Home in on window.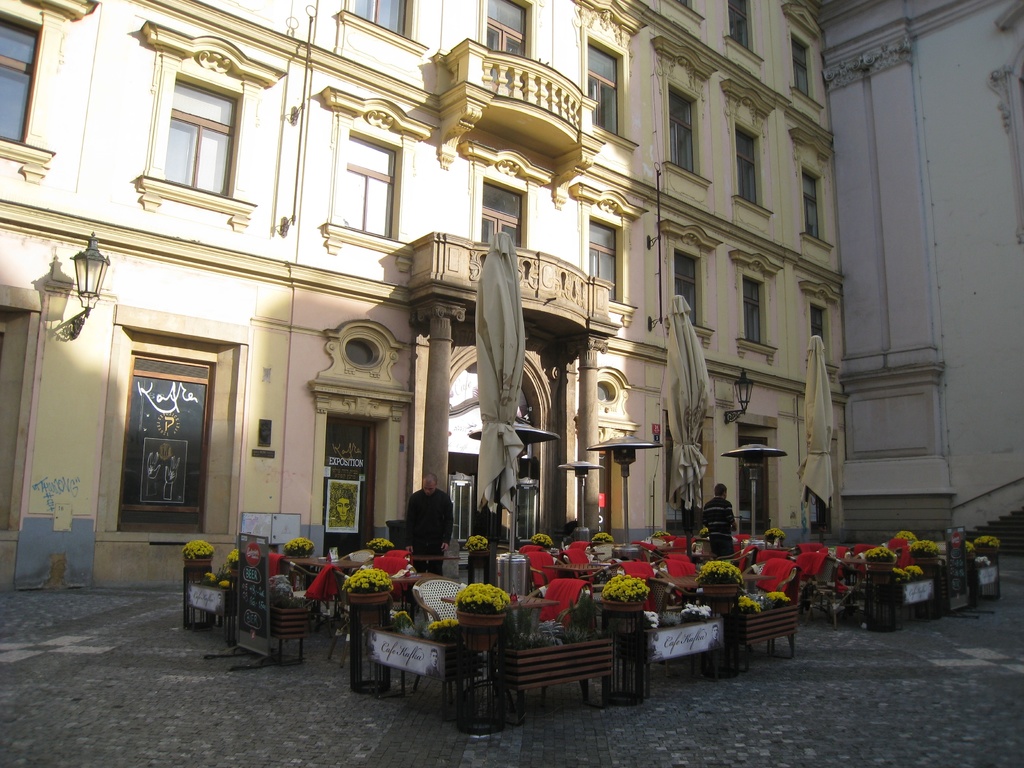
Homed in at box=[729, 424, 781, 532].
